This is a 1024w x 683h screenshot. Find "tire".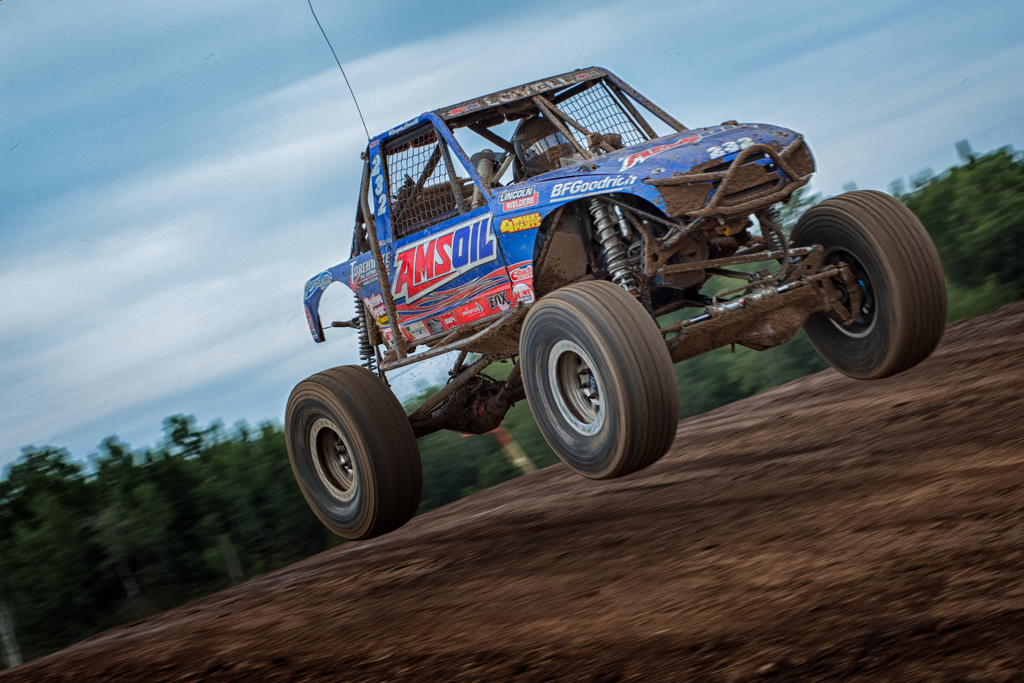
Bounding box: [519,277,678,480].
